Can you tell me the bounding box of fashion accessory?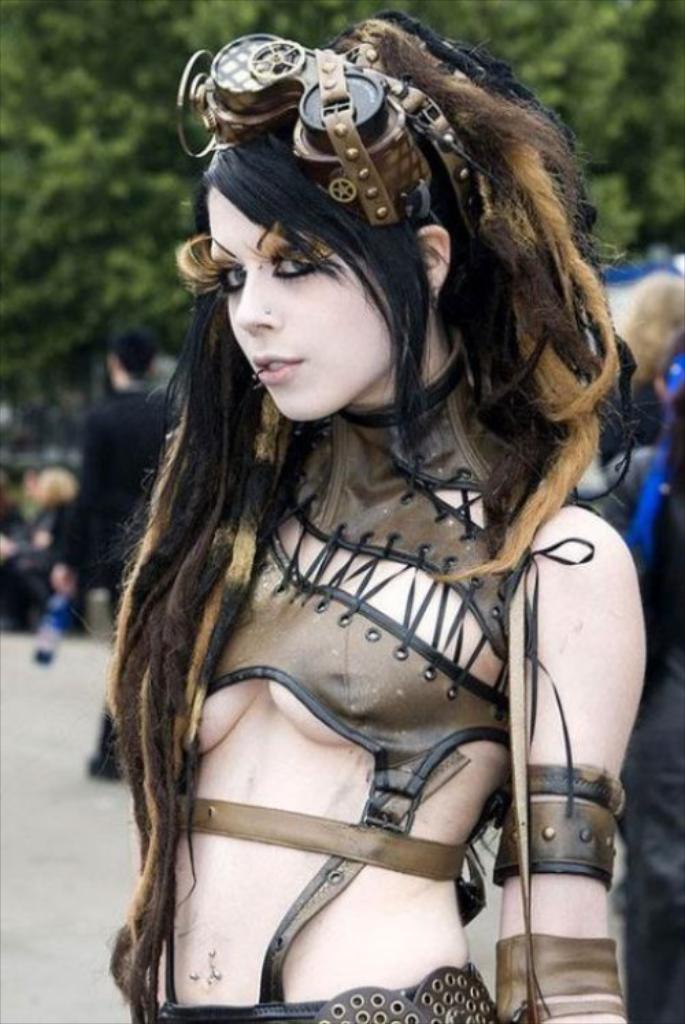
rect(185, 946, 226, 991).
